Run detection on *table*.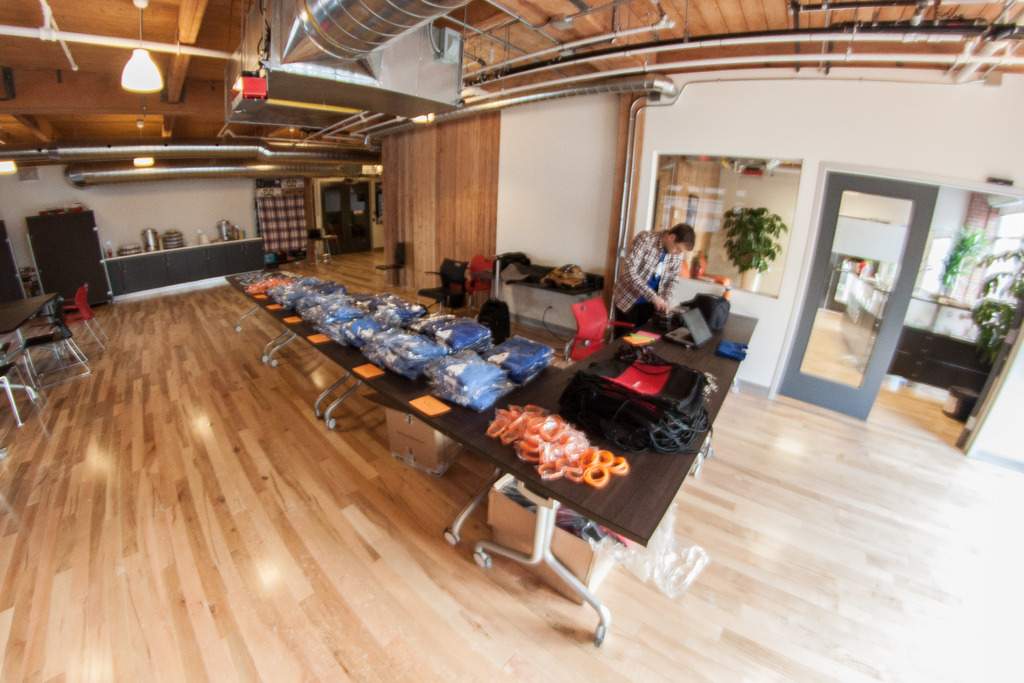
Result: x1=0, y1=292, x2=72, y2=379.
